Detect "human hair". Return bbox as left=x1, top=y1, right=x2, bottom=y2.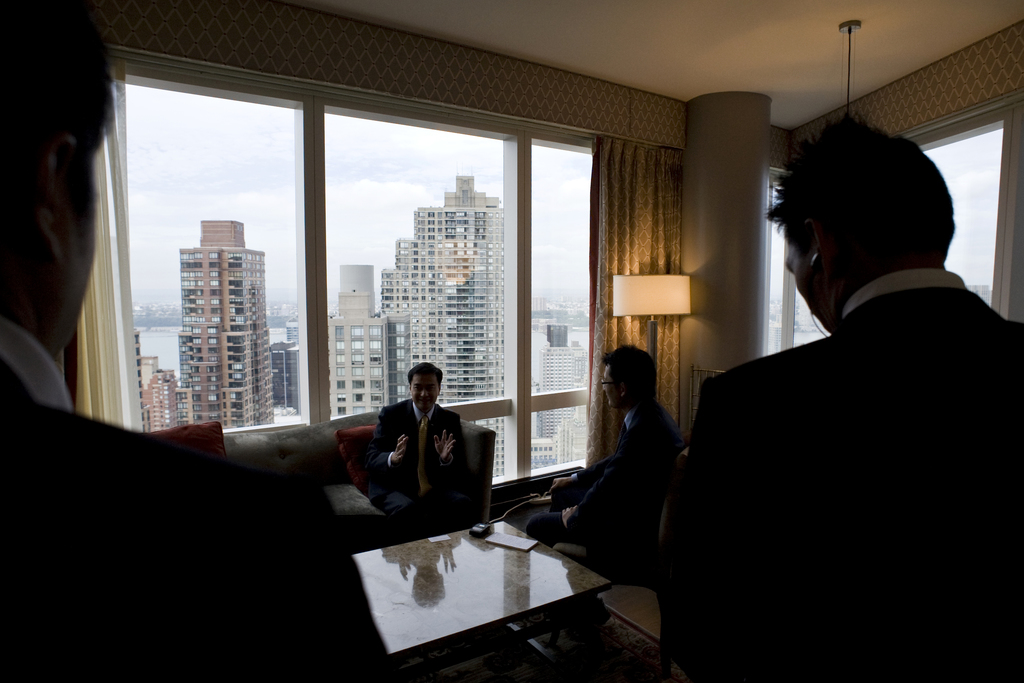
left=600, top=345, right=657, bottom=388.
